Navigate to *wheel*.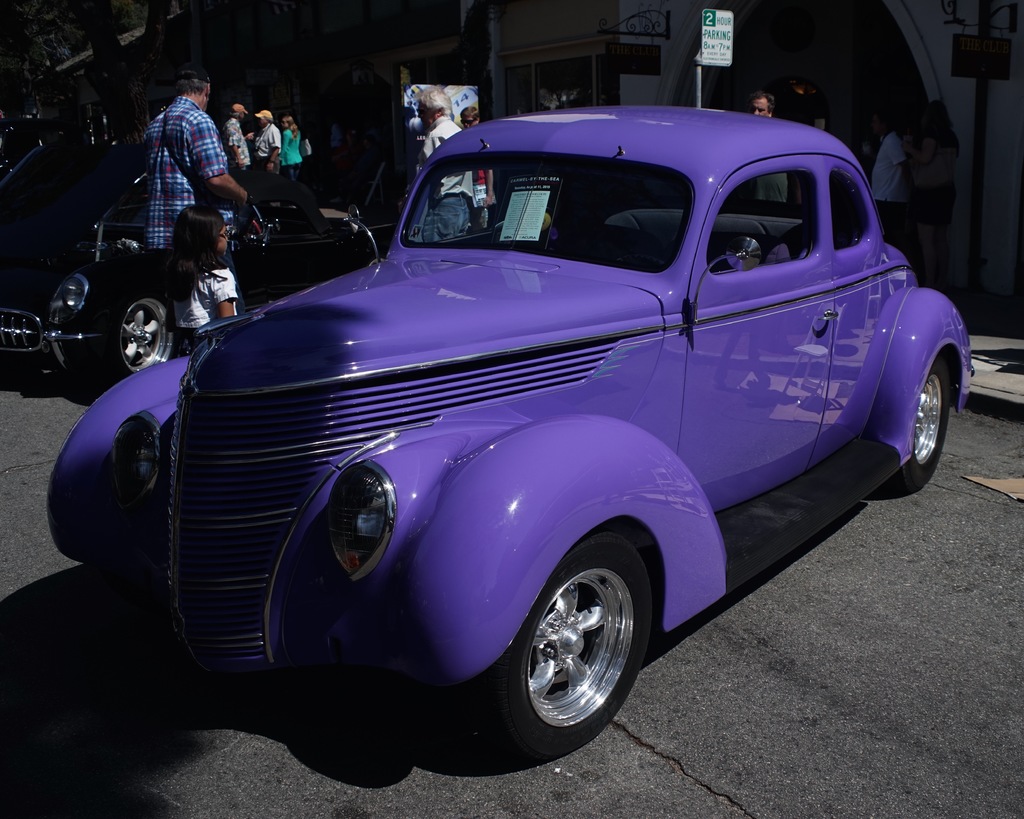
Navigation target: x1=108, y1=290, x2=177, y2=376.
